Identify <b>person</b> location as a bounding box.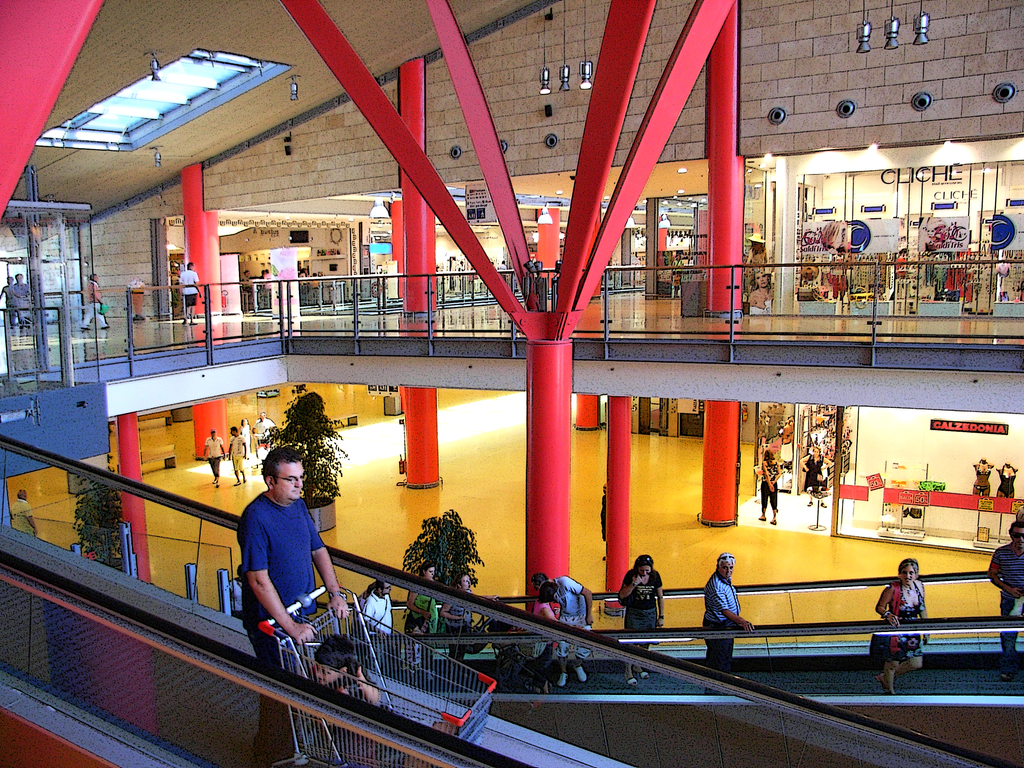
rect(404, 557, 452, 677).
